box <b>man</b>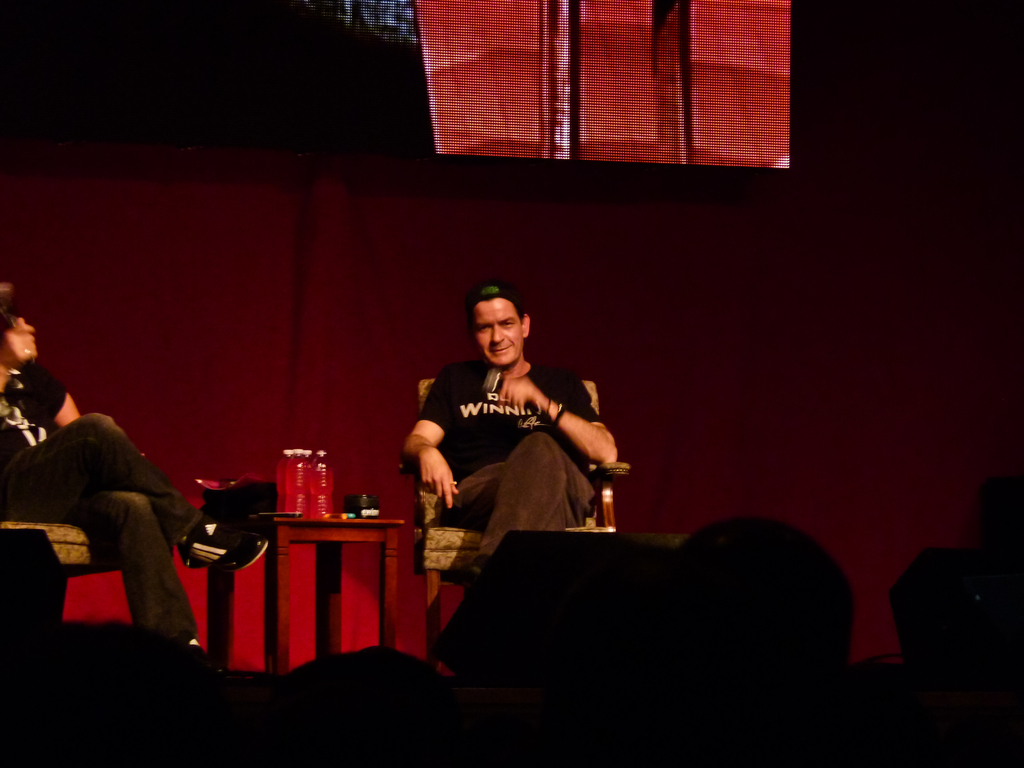
pyautogui.locateOnScreen(375, 281, 641, 596)
